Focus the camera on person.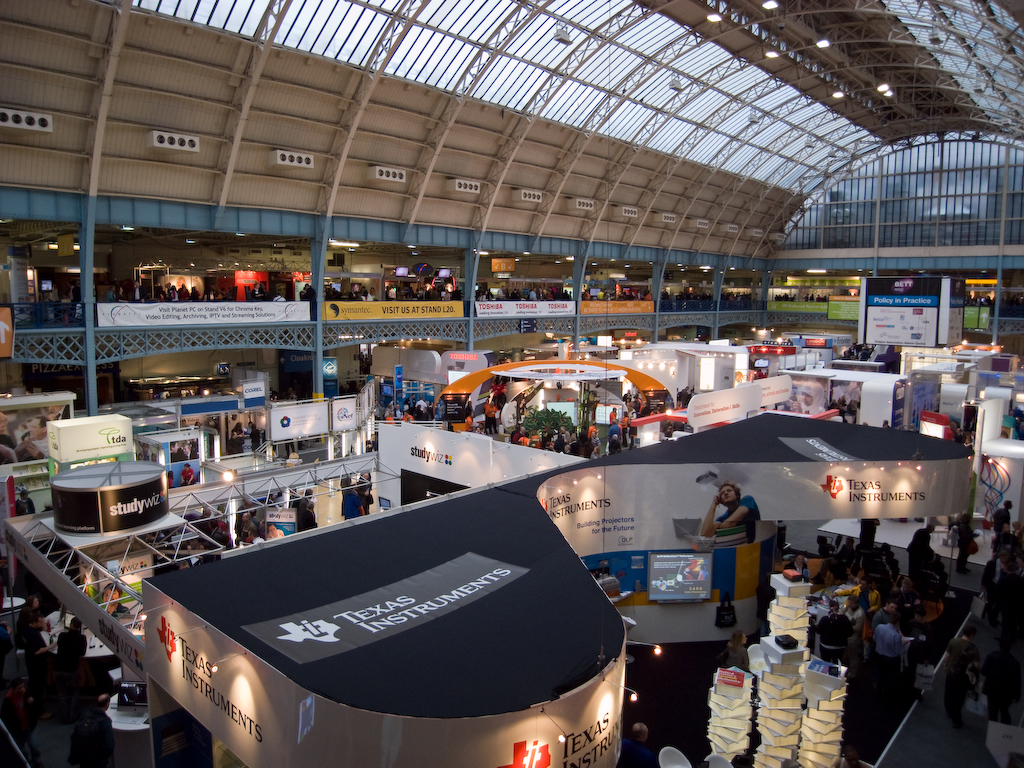
Focus region: select_region(952, 425, 966, 440).
